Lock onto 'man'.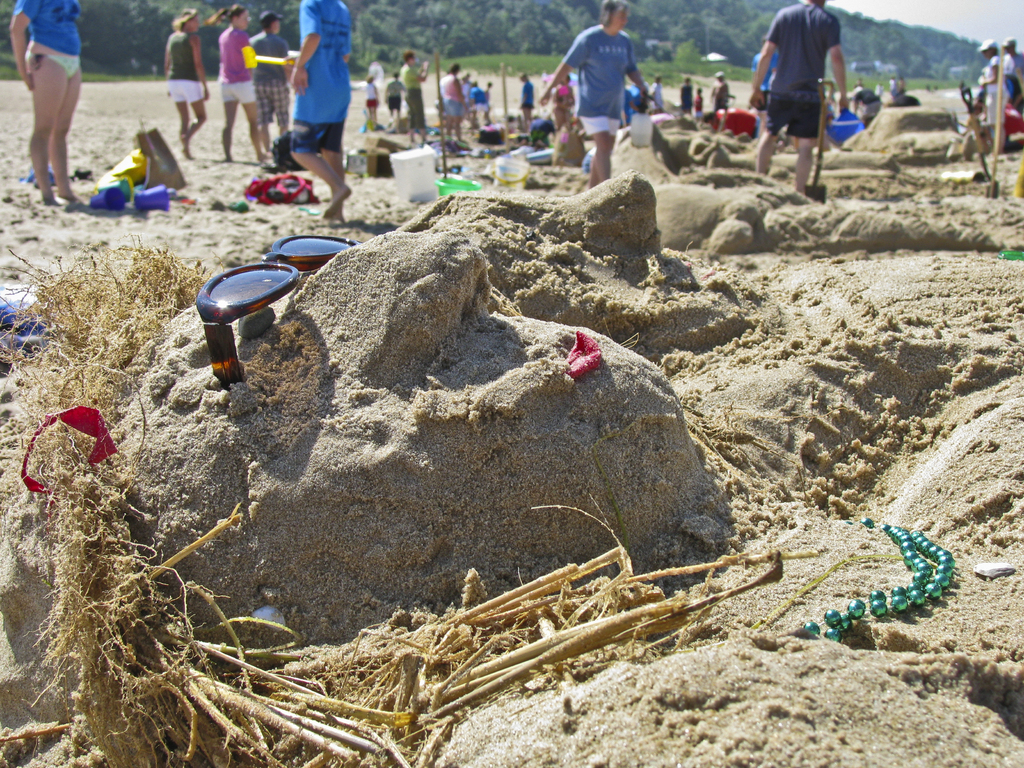
Locked: BBox(749, 1, 859, 182).
